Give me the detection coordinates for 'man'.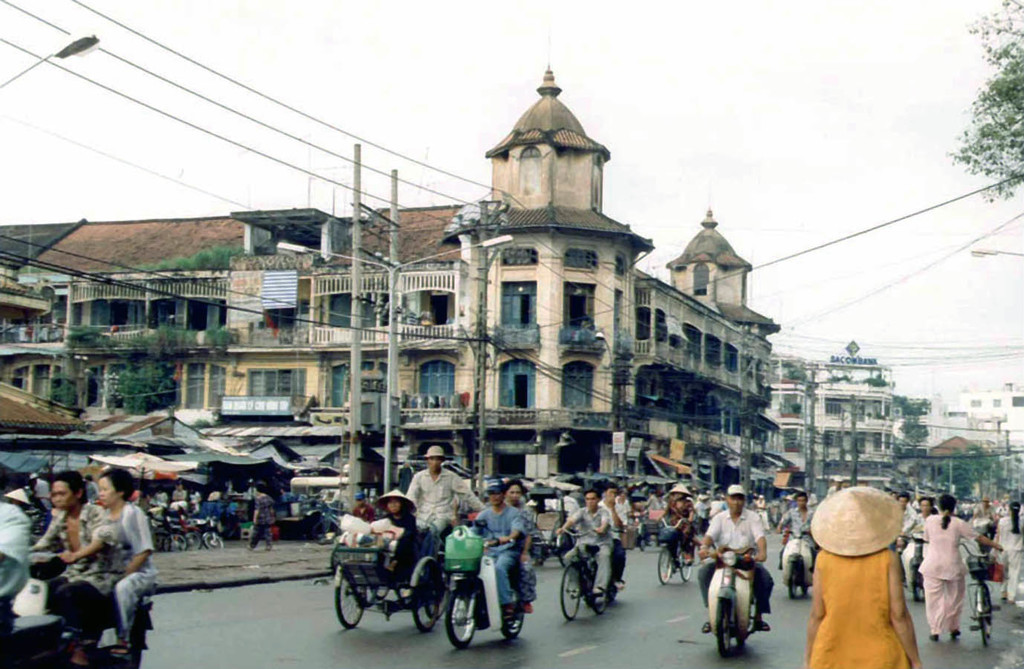
[x1=403, y1=459, x2=465, y2=562].
